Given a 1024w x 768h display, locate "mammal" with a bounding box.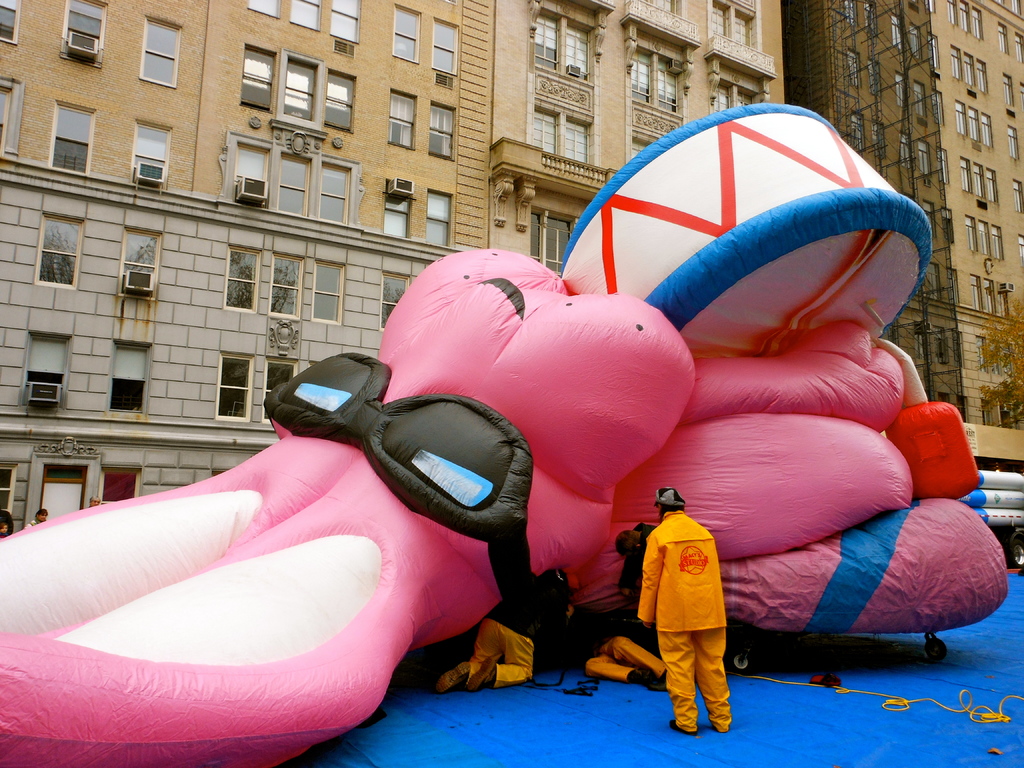
Located: x1=0, y1=514, x2=10, y2=540.
